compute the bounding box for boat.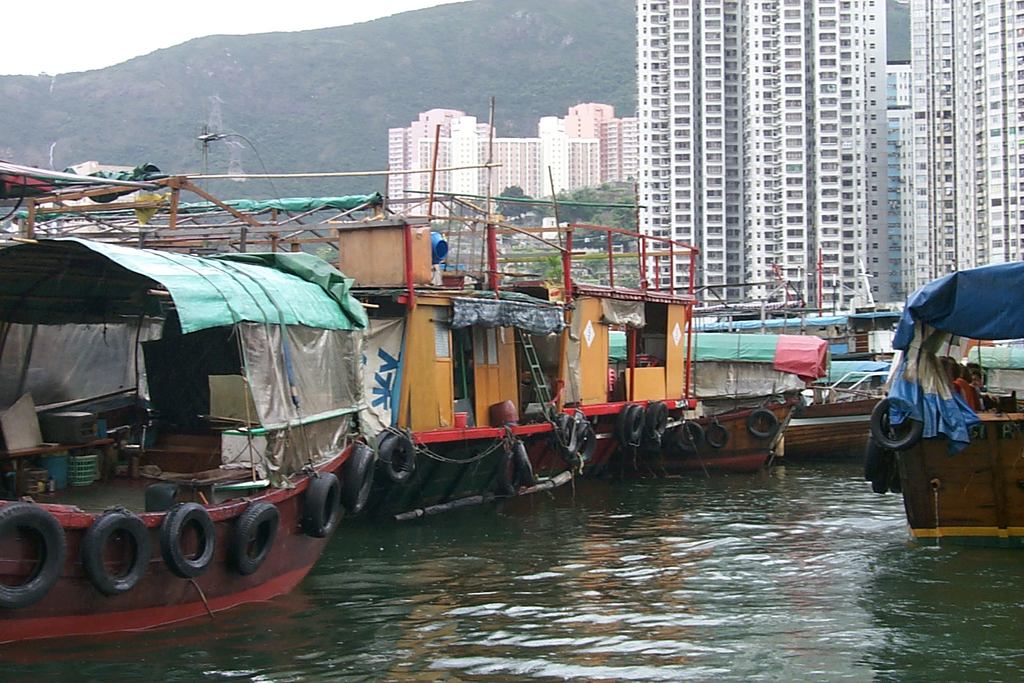
x1=651 y1=335 x2=831 y2=474.
